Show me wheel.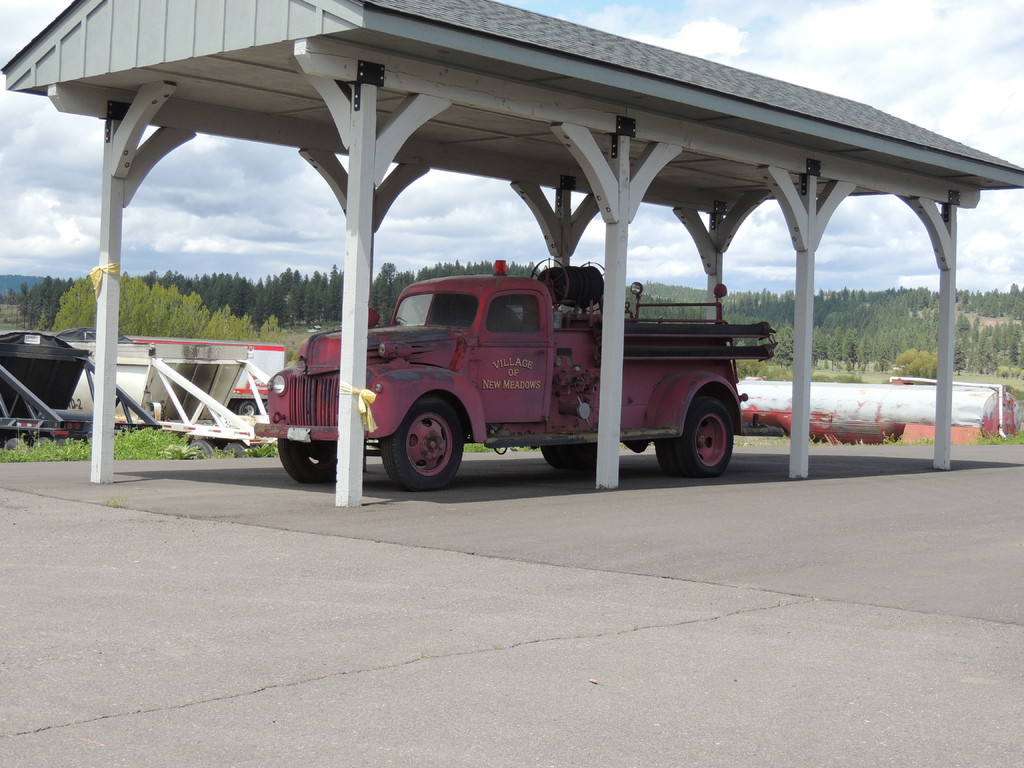
wheel is here: bbox=(239, 399, 256, 414).
